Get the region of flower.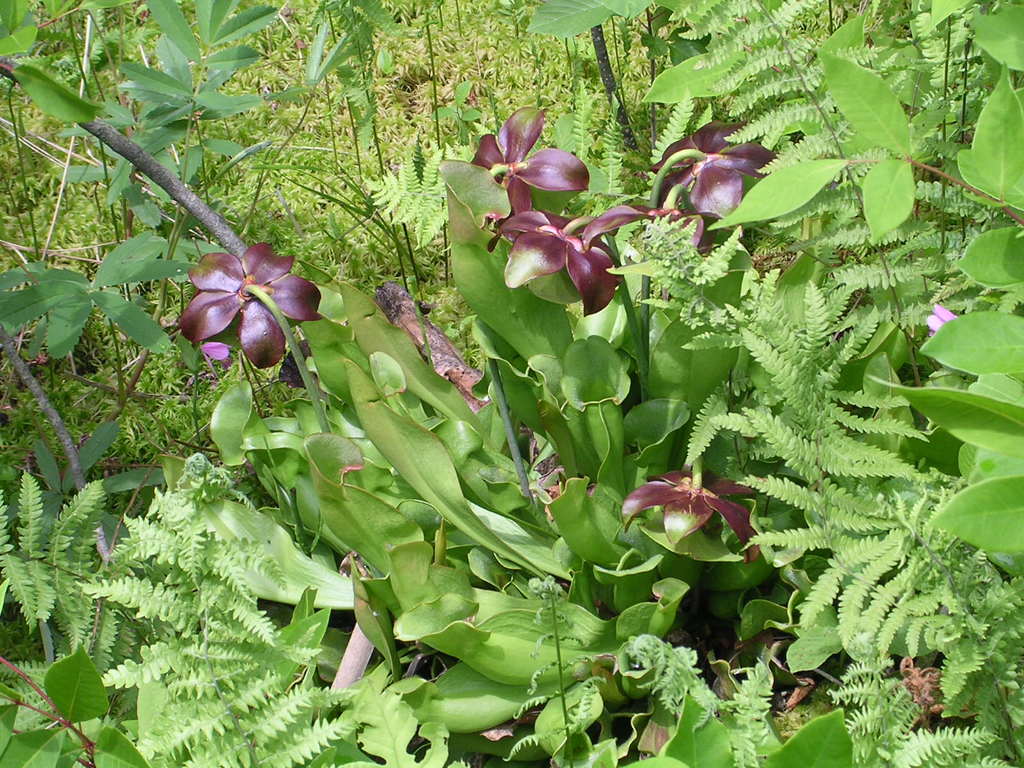
[644,115,773,221].
